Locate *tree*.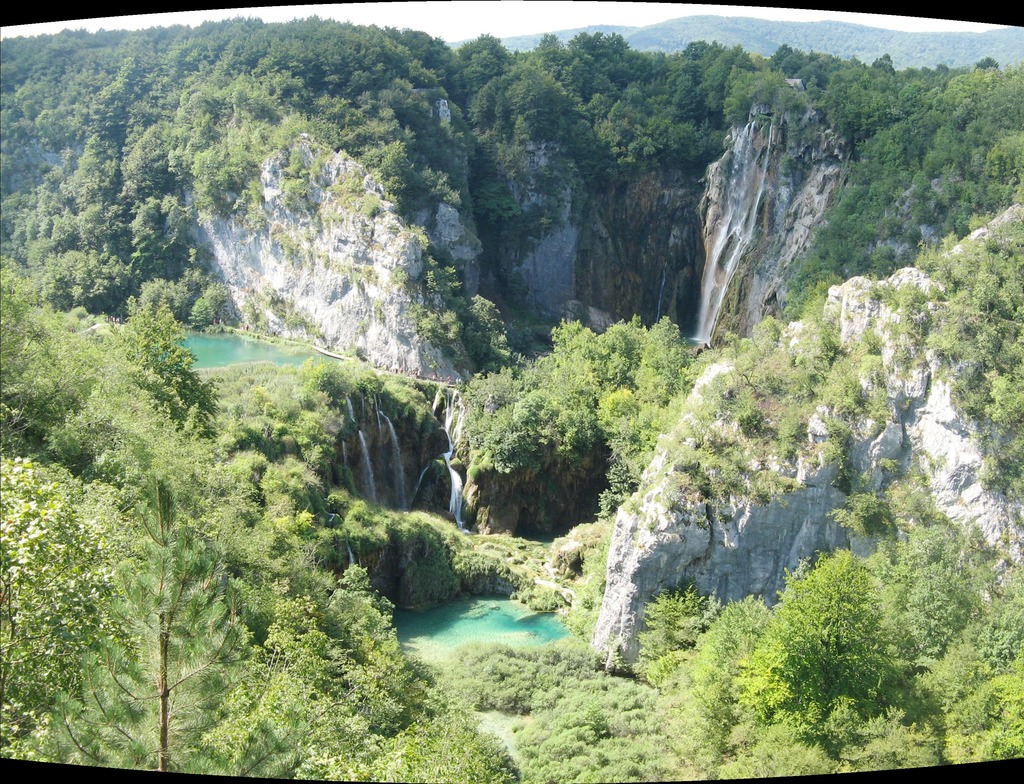
Bounding box: l=51, t=464, r=246, b=774.
